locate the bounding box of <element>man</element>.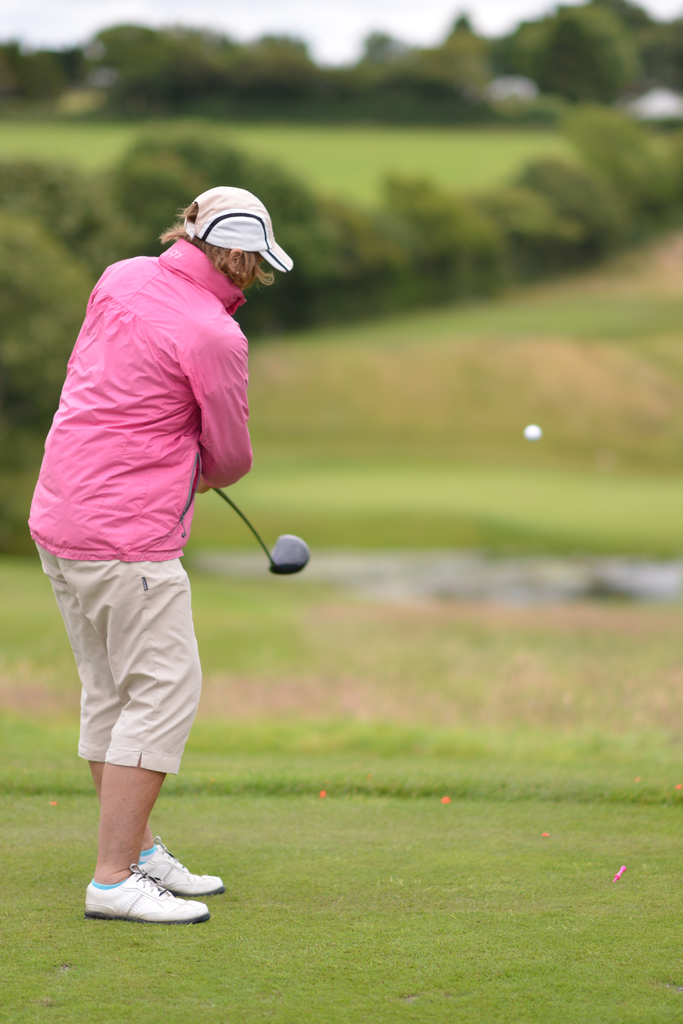
Bounding box: detection(28, 189, 297, 923).
